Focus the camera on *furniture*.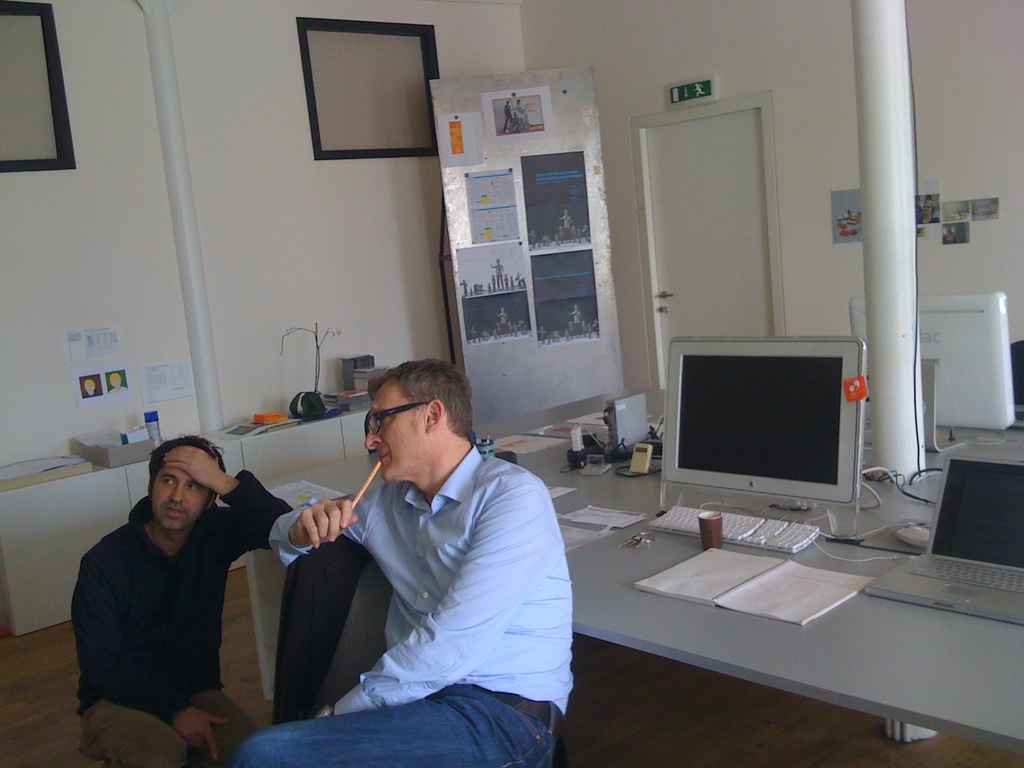
Focus region: bbox=[0, 389, 368, 635].
